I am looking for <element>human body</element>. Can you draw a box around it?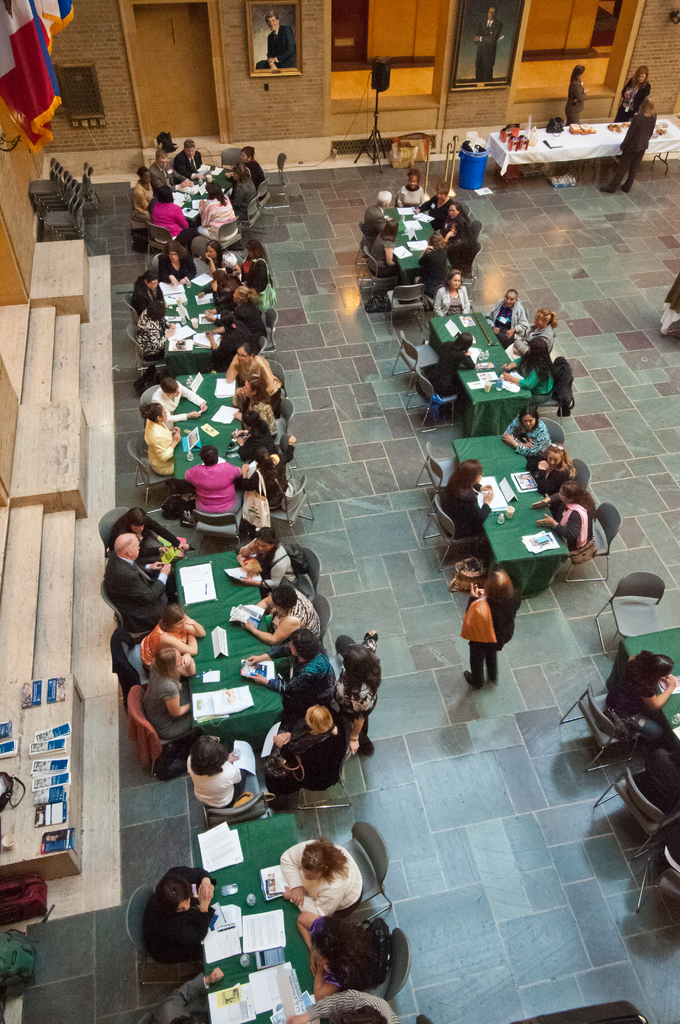
Sure, the bounding box is (x1=283, y1=991, x2=397, y2=1023).
